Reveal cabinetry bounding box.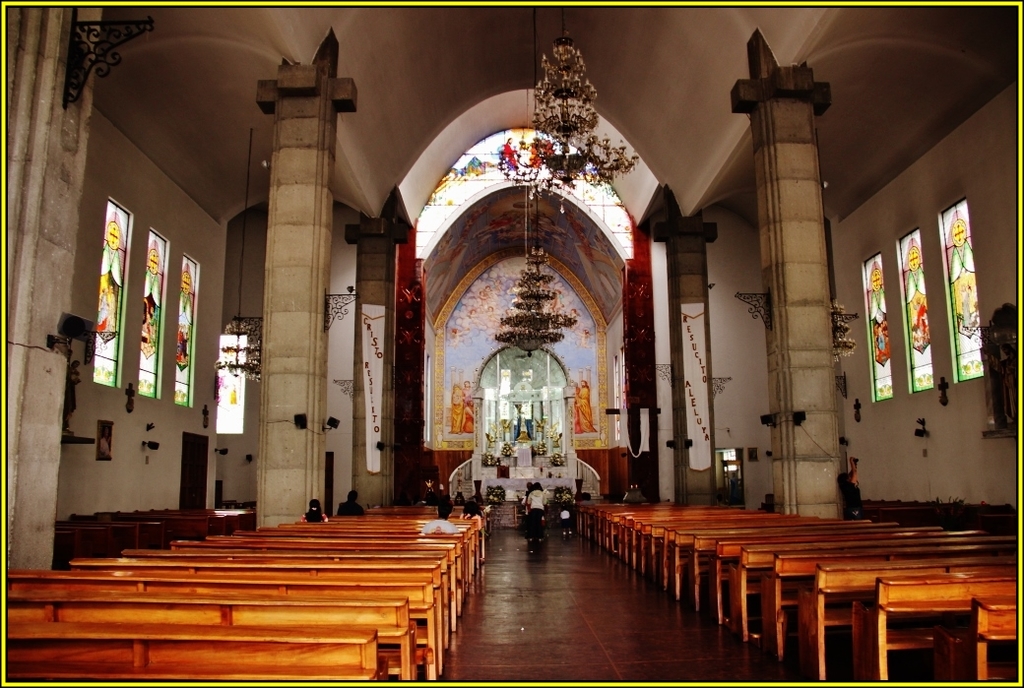
Revealed: 72/561/448/678.
